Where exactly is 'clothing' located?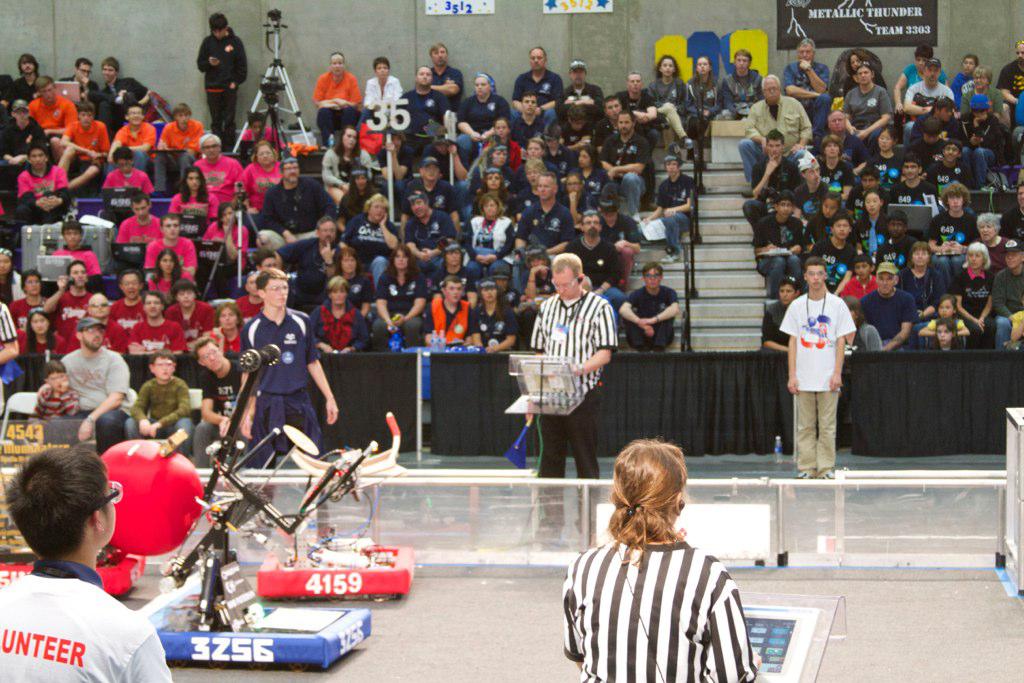
Its bounding box is region(853, 287, 917, 361).
